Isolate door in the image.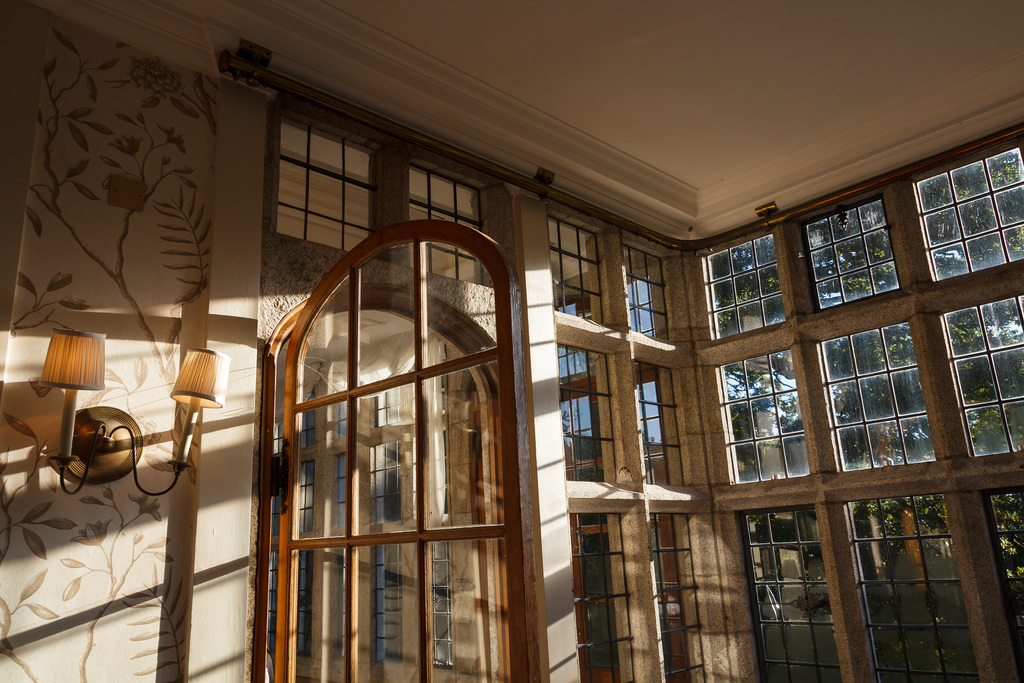
Isolated region: (269, 225, 547, 682).
